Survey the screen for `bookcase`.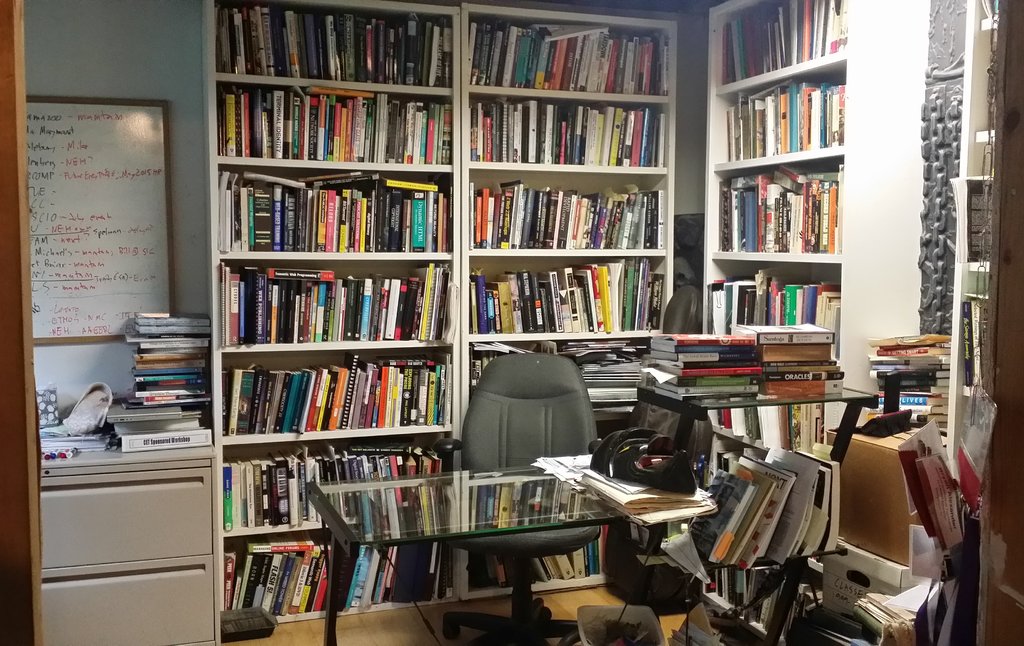
Survey found: (left=208, top=0, right=676, bottom=632).
